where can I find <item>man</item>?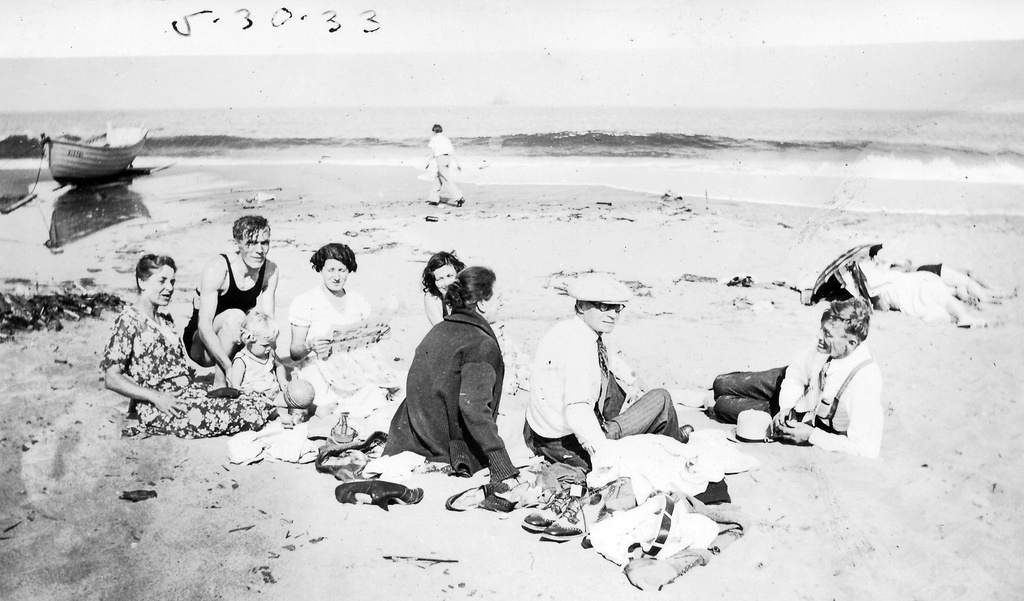
You can find it at <box>427,124,465,207</box>.
